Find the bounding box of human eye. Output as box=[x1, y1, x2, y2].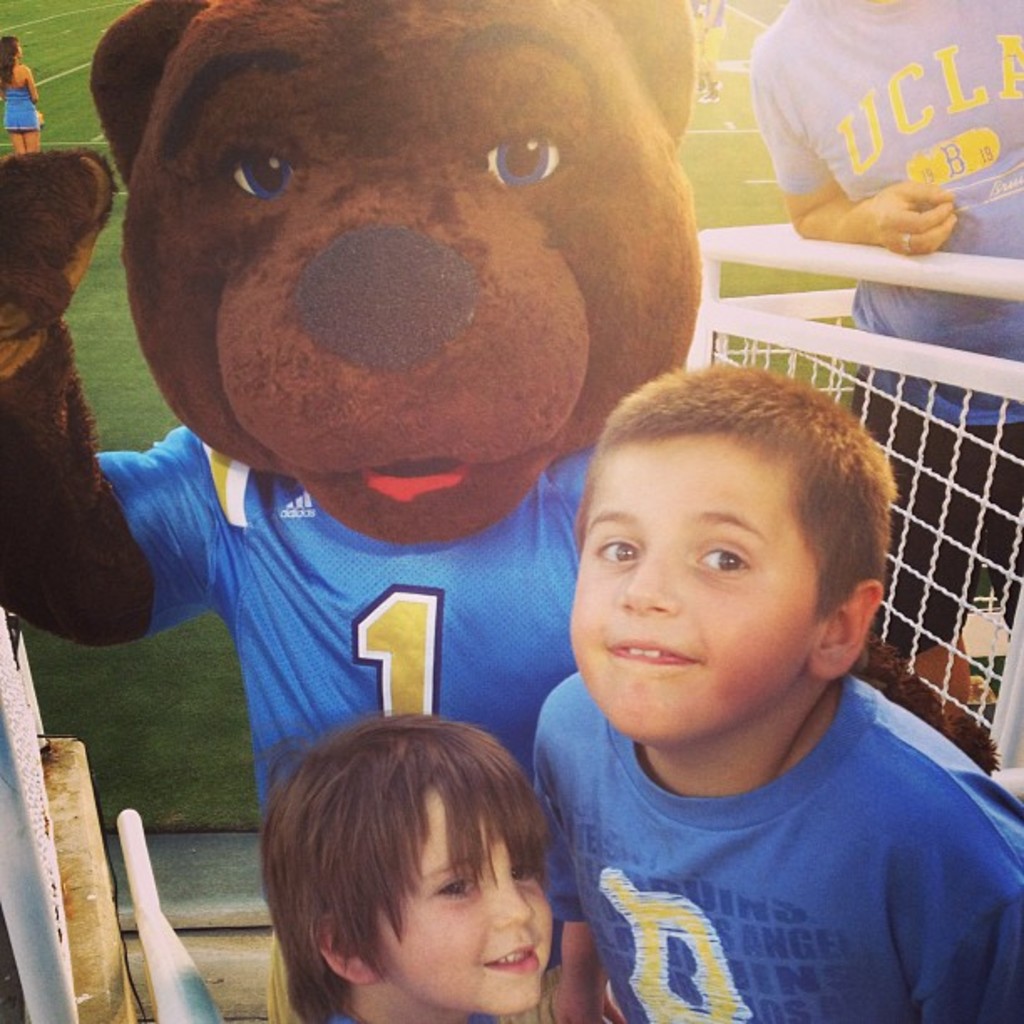
box=[423, 862, 487, 907].
